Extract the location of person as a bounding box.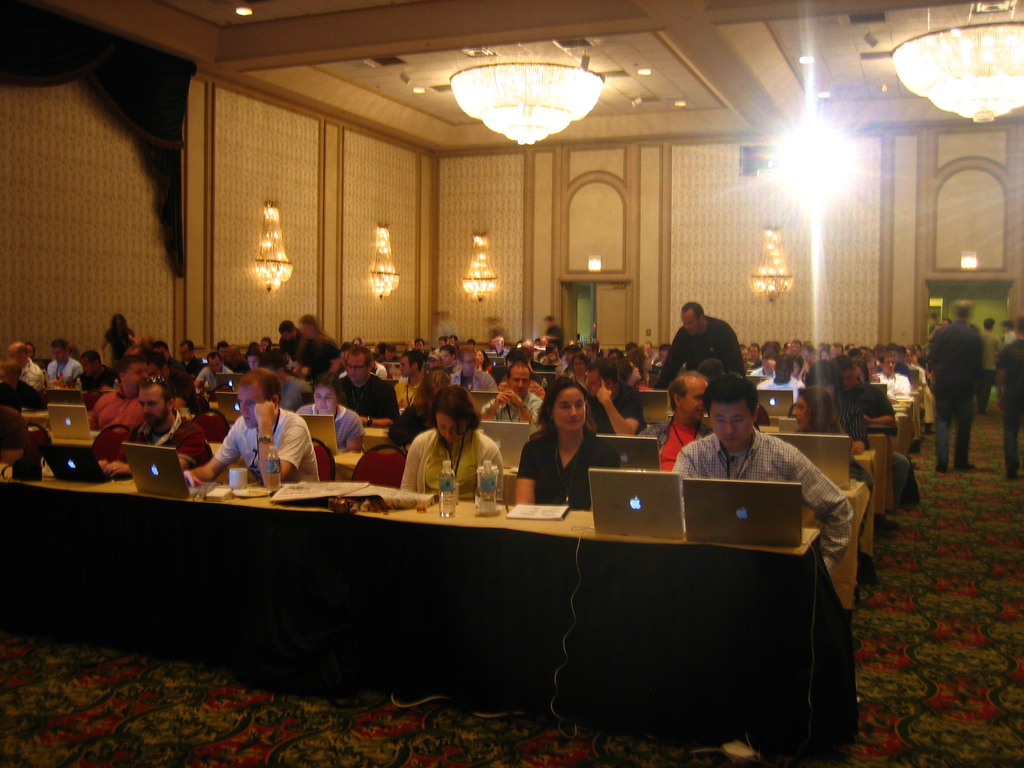
box=[389, 415, 497, 508].
